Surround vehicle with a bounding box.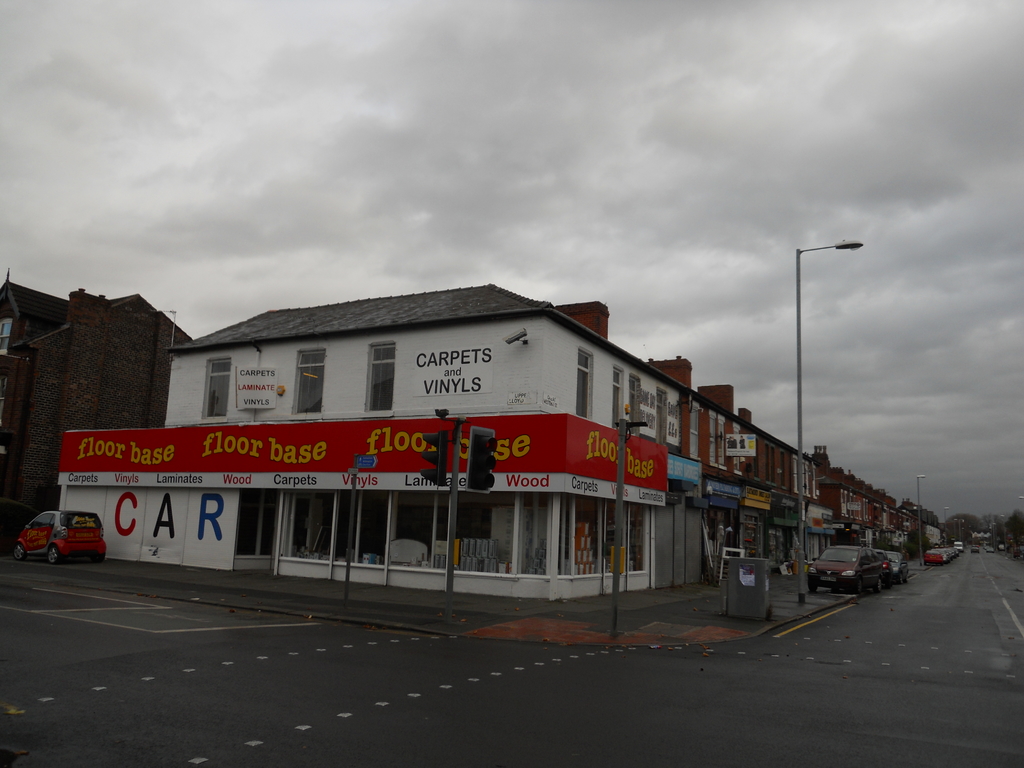
locate(801, 543, 894, 596).
